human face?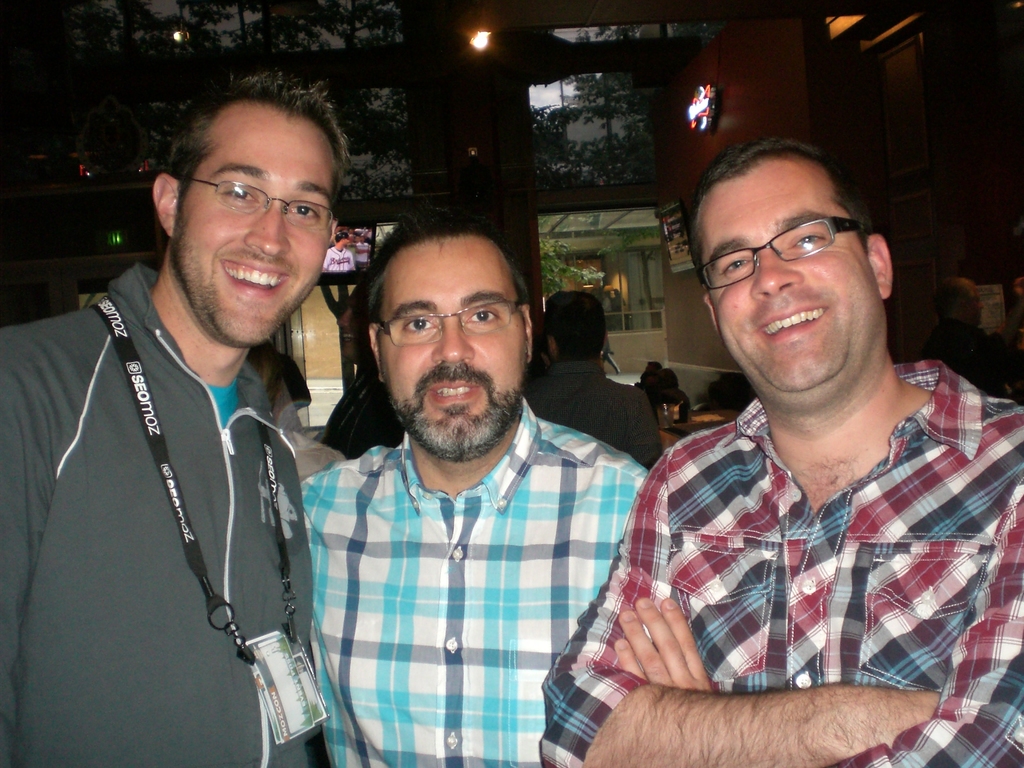
bbox(171, 101, 337, 346)
